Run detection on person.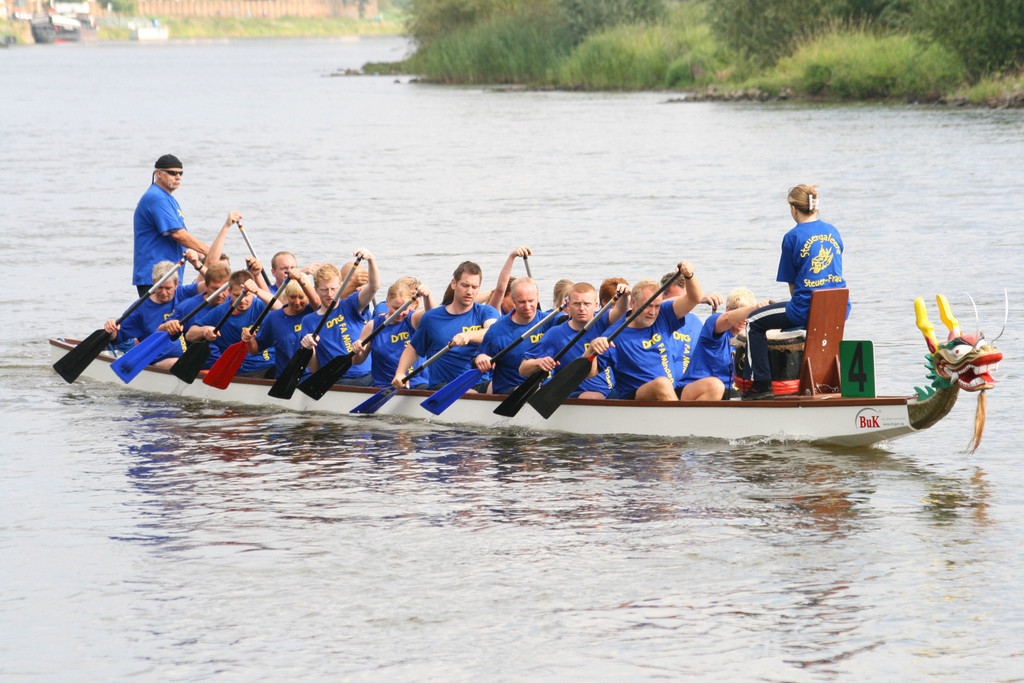
Result: pyautogui.locateOnScreen(251, 273, 336, 357).
